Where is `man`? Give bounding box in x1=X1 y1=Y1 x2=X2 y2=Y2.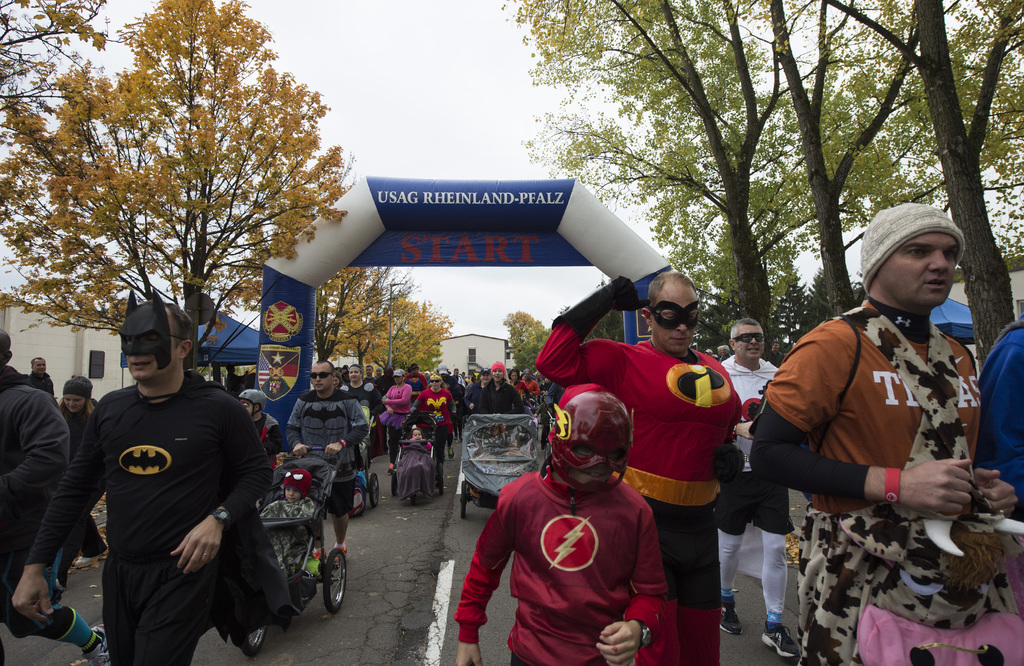
x1=724 y1=320 x2=799 y2=656.
